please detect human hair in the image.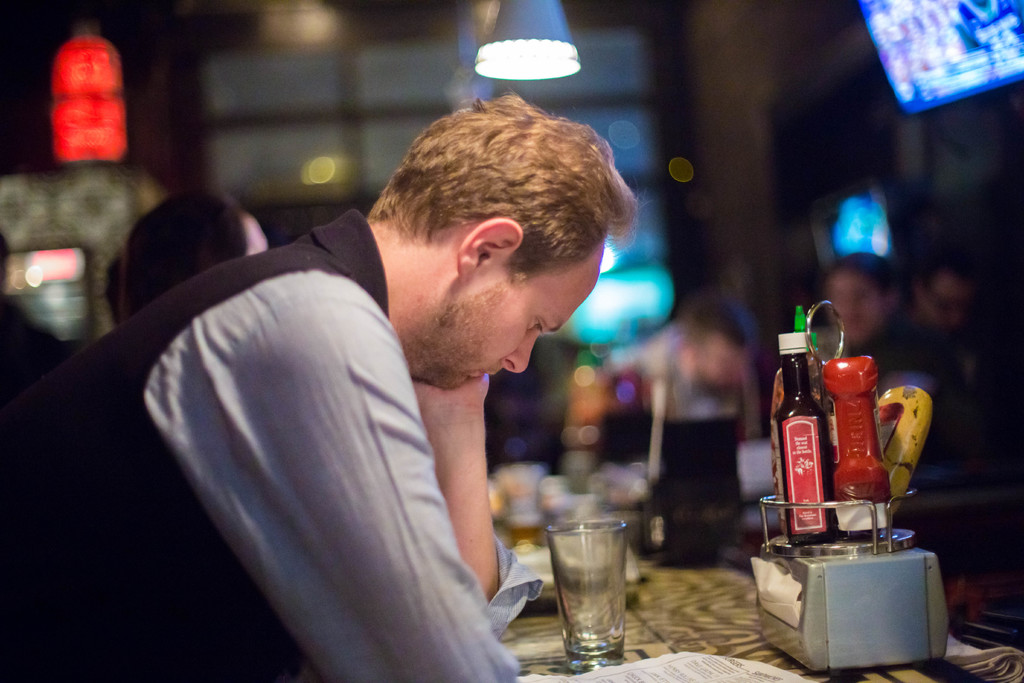
box(687, 296, 753, 352).
